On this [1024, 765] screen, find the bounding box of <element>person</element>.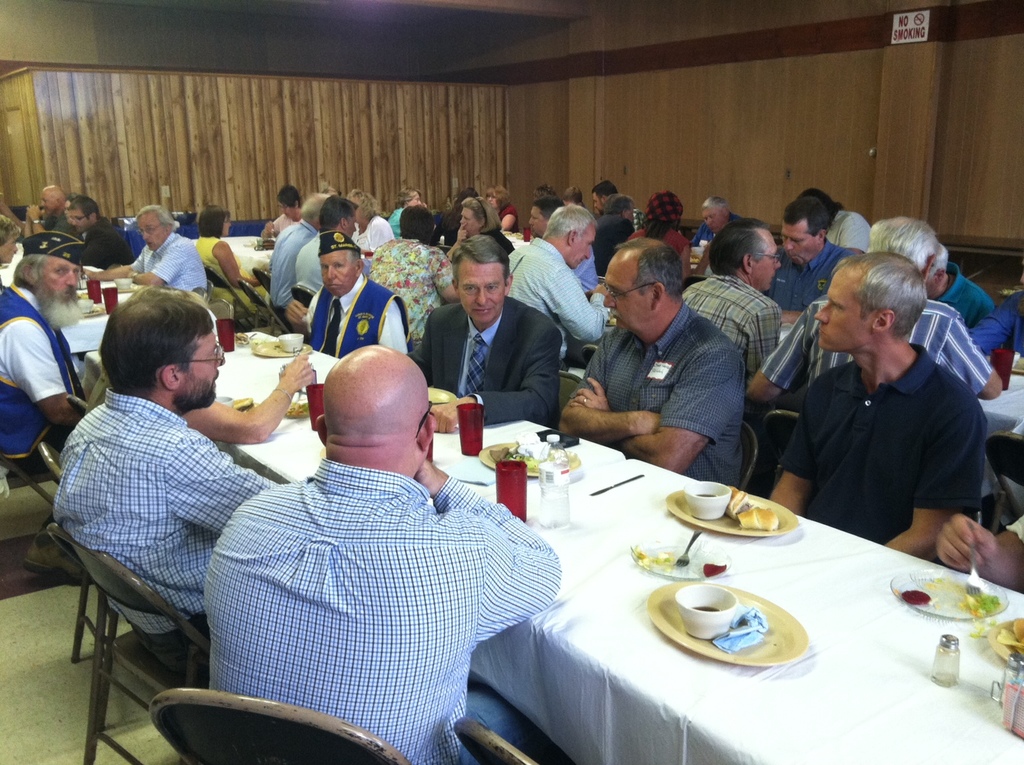
Bounding box: (x1=590, y1=194, x2=631, y2=275).
